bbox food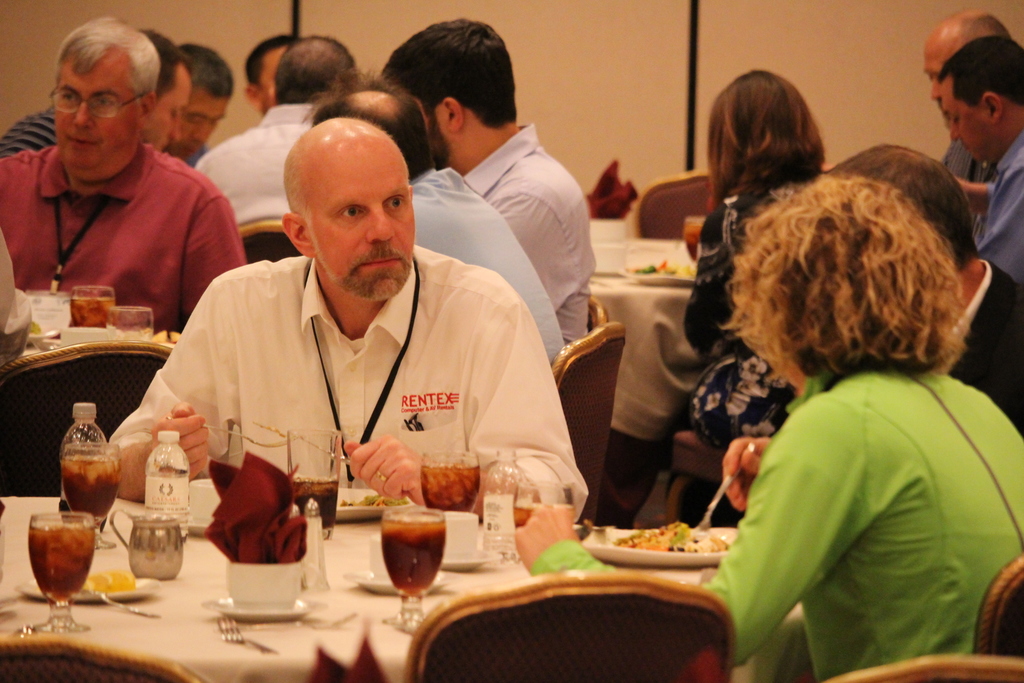
(84, 563, 131, 597)
